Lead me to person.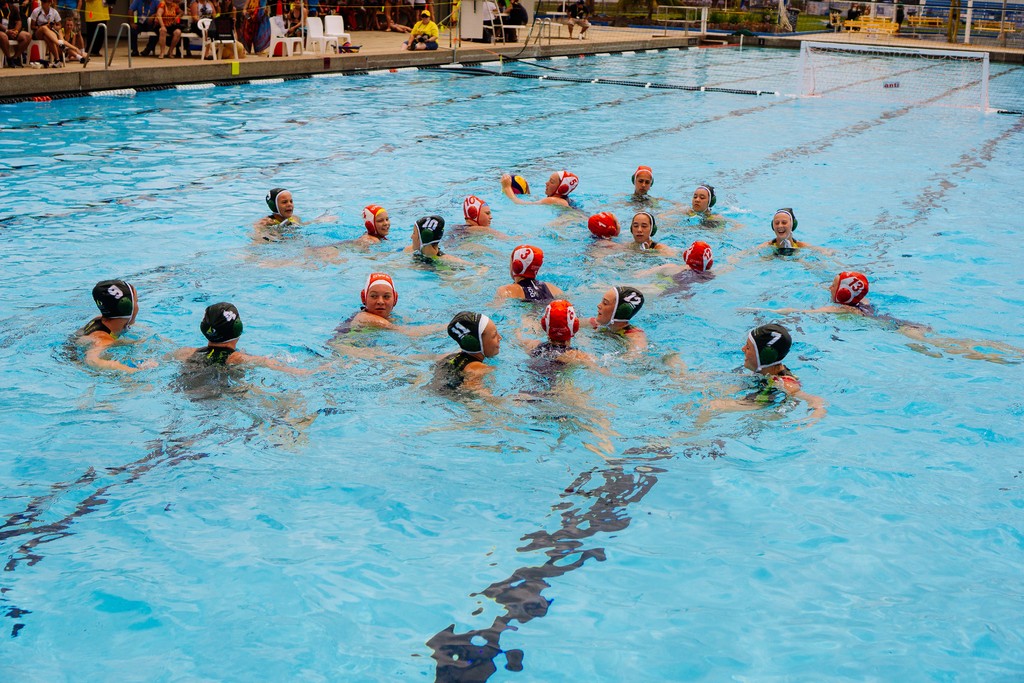
Lead to 481 0 502 41.
